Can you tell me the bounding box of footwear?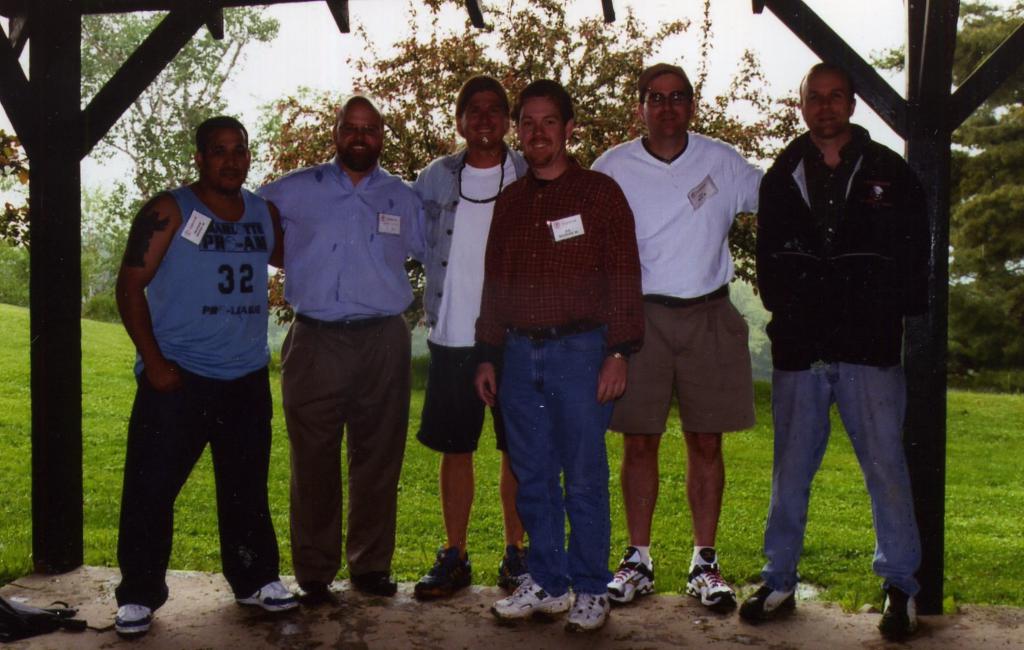
x1=741 y1=588 x2=797 y2=617.
